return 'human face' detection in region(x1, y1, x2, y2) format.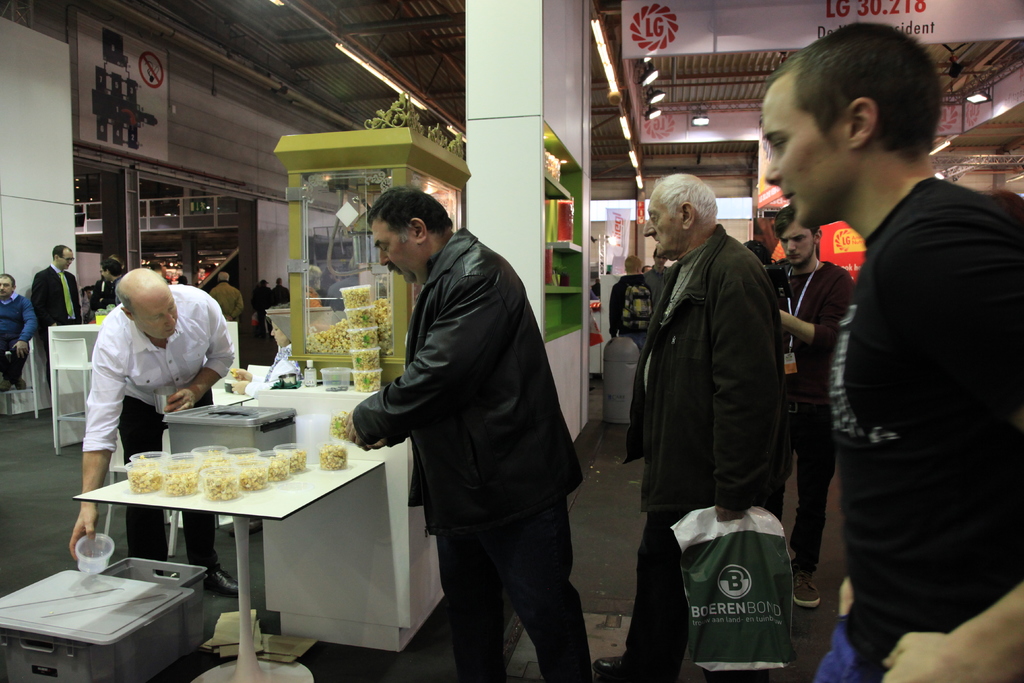
region(767, 81, 844, 224).
